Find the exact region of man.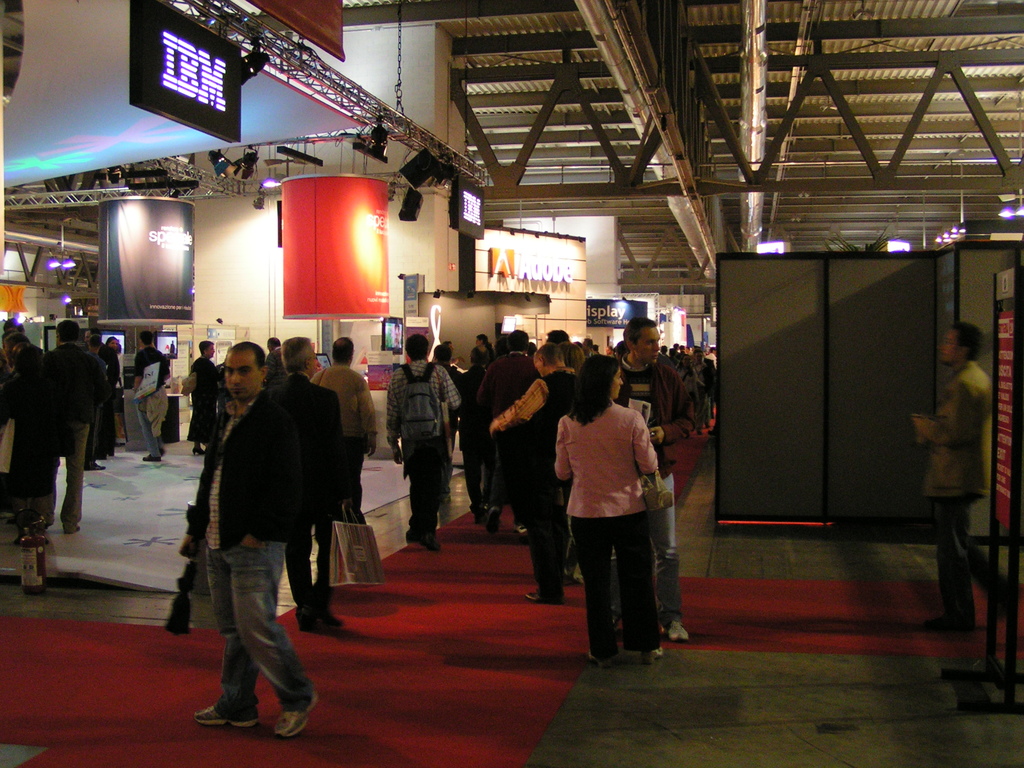
Exact region: Rect(183, 333, 340, 735).
